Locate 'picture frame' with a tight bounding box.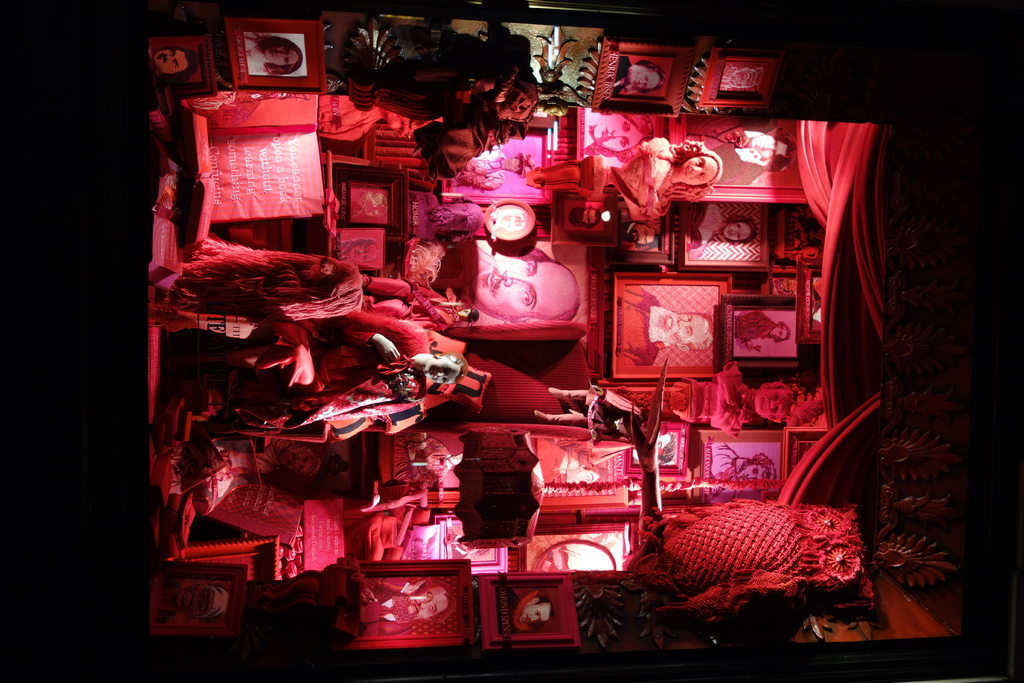
detection(669, 115, 805, 203).
